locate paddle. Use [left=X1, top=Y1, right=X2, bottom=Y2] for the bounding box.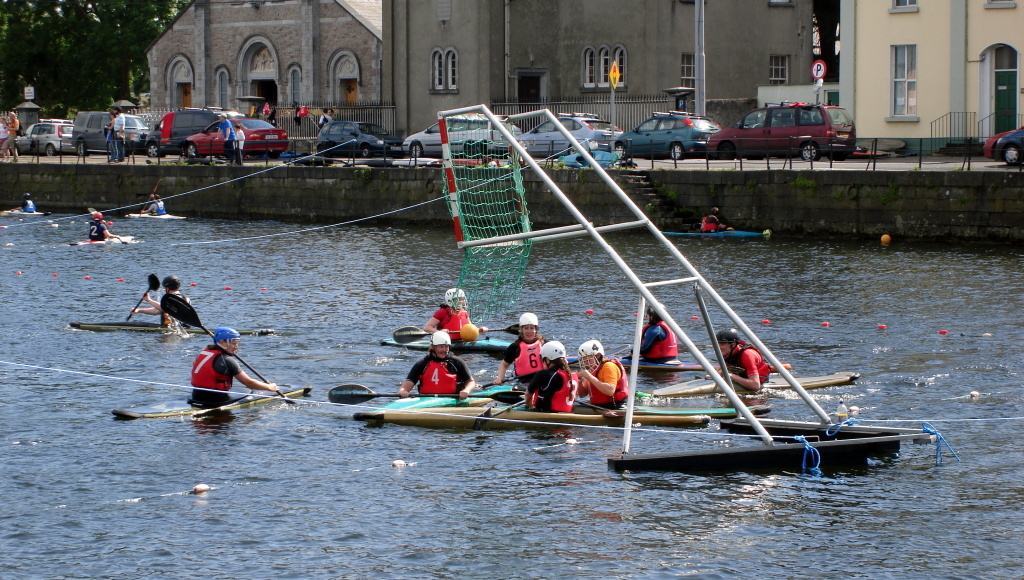
[left=135, top=305, right=310, bottom=414].
